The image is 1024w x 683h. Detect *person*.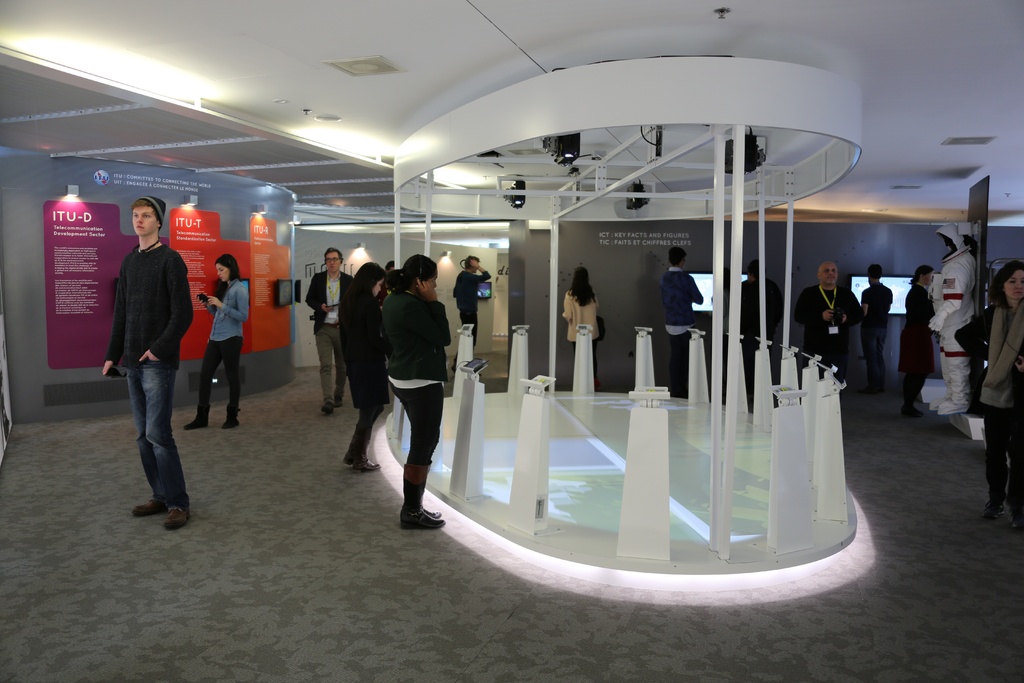
Detection: 863/263/895/389.
